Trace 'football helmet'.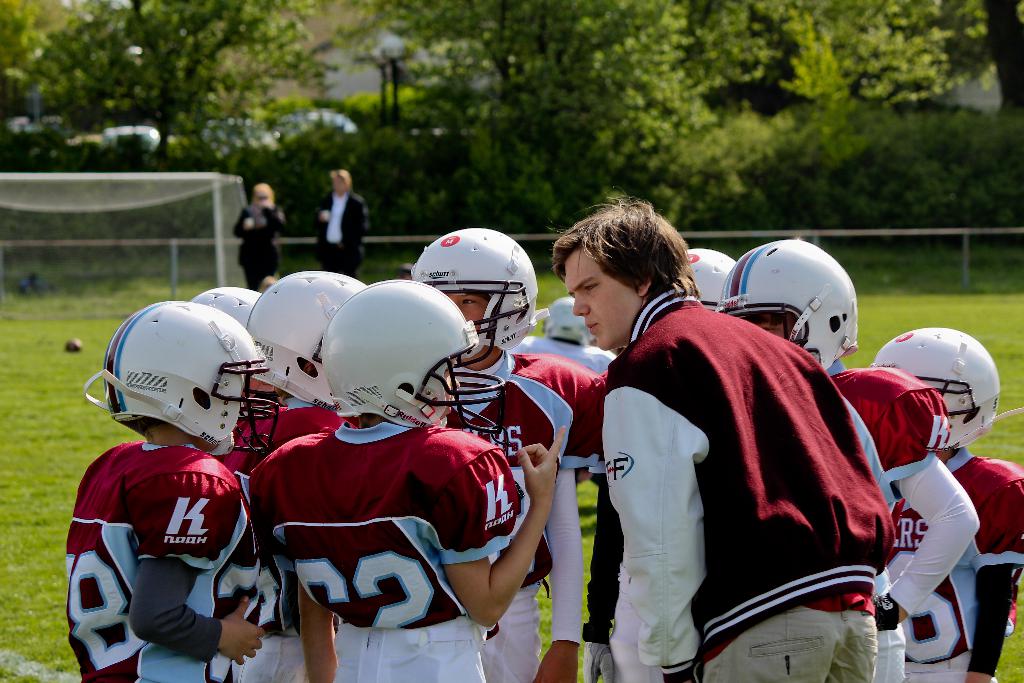
Traced to box=[246, 267, 367, 412].
